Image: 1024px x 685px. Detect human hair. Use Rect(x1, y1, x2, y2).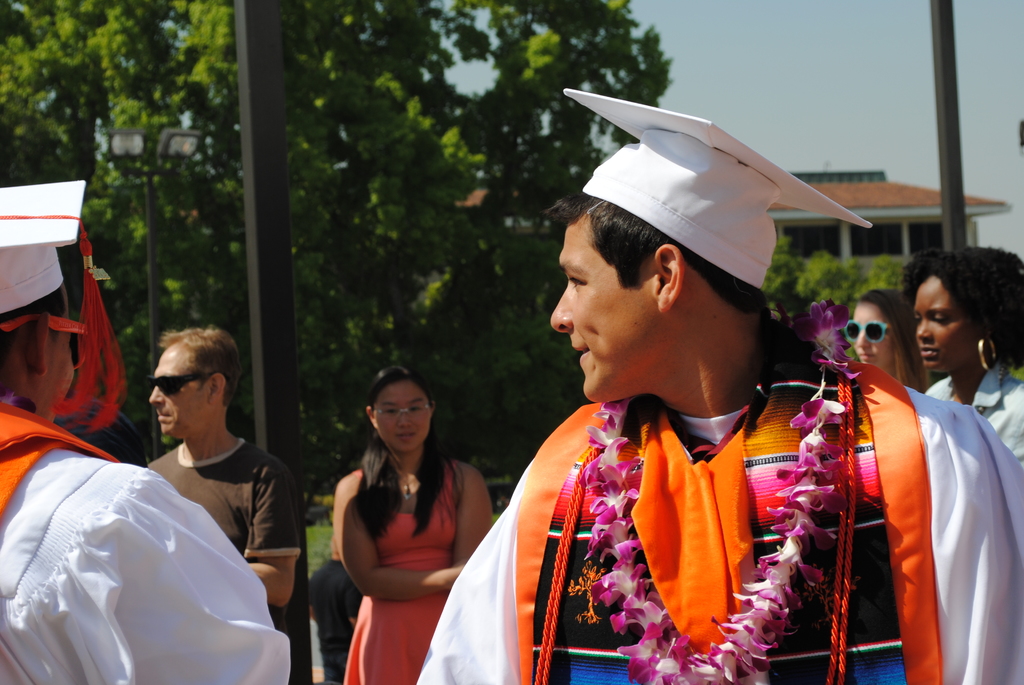
Rect(860, 284, 934, 395).
